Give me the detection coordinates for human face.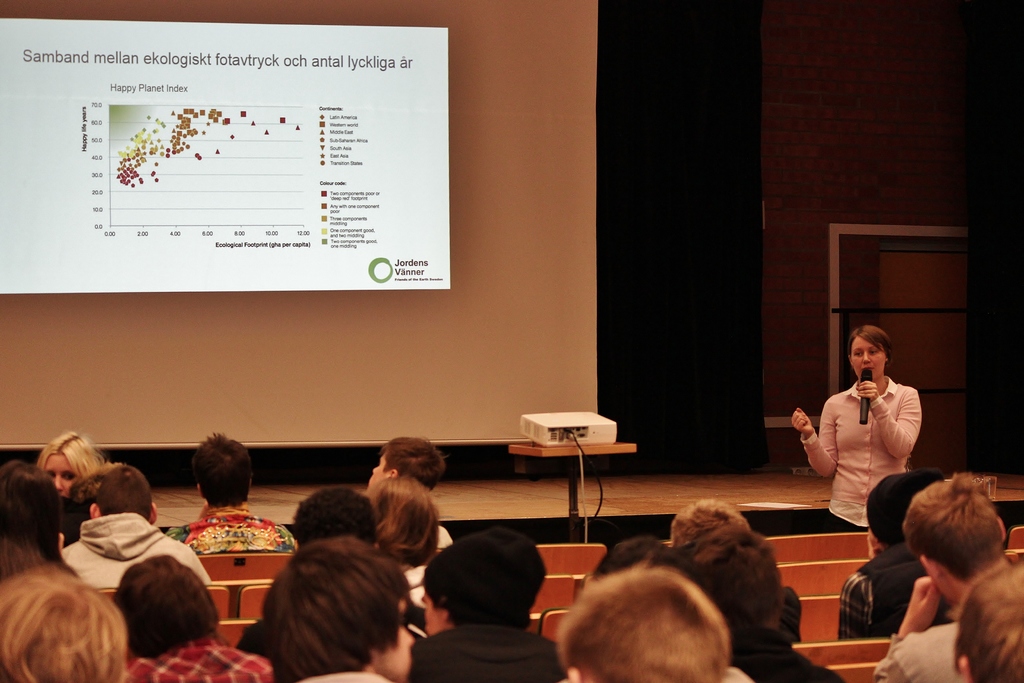
(851,334,886,375).
